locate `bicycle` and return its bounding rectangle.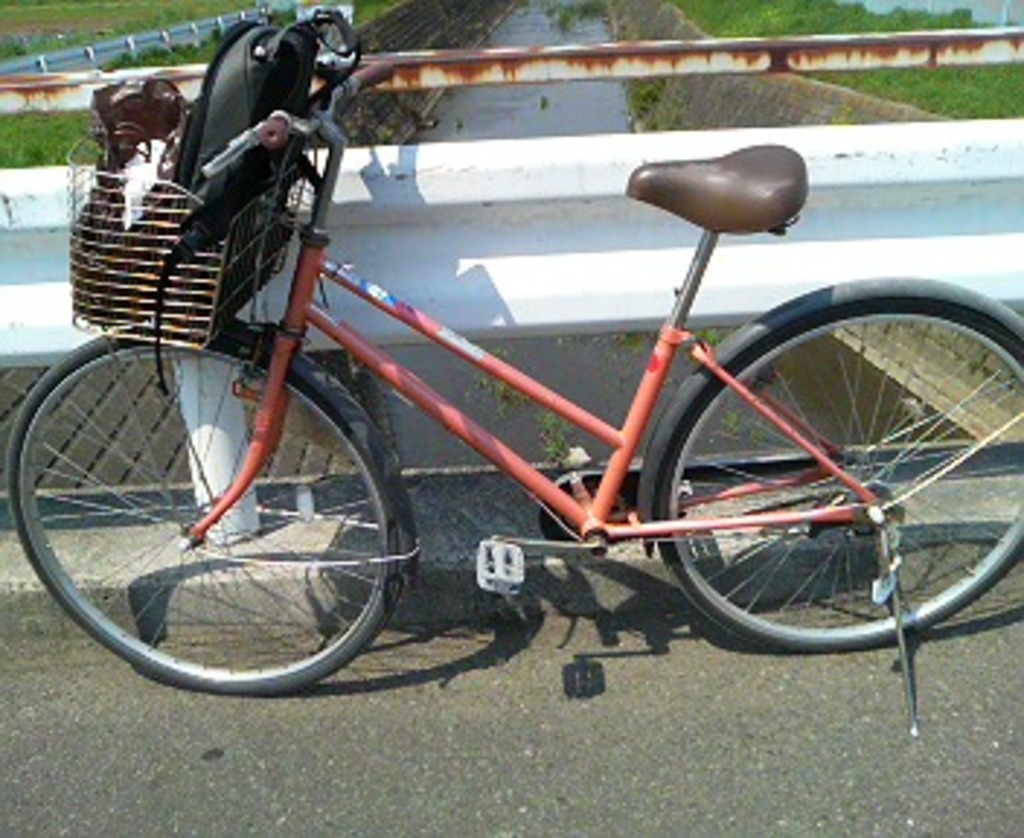
left=35, top=47, right=1021, bottom=727.
